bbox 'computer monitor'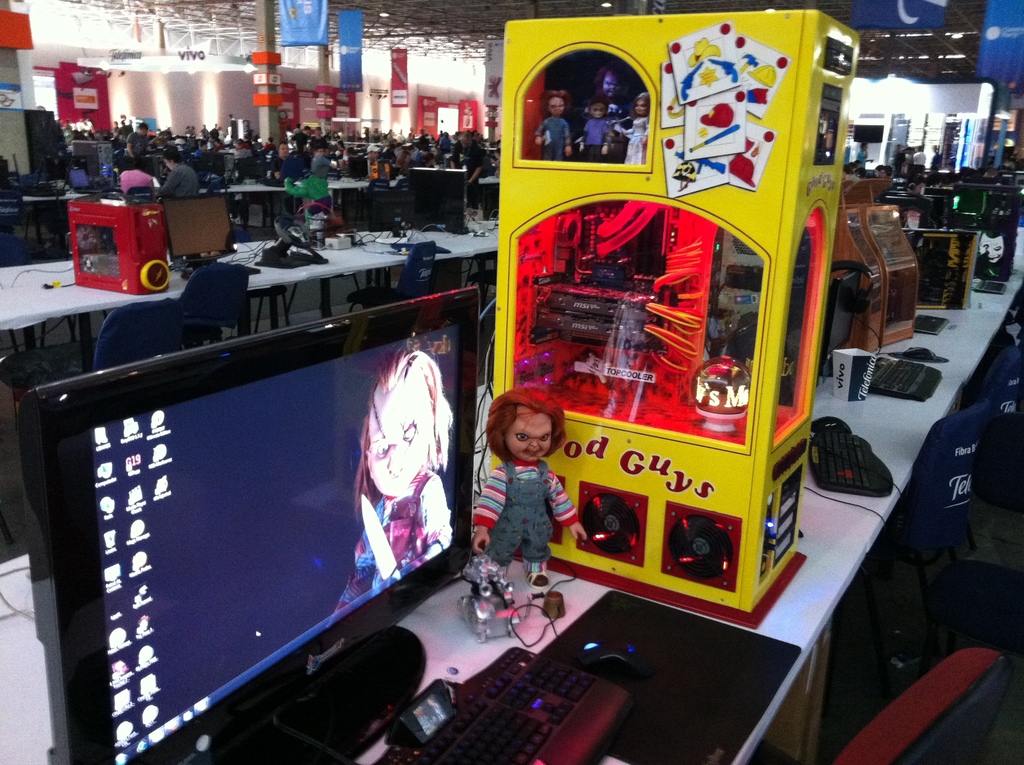
l=54, t=259, r=510, b=760
